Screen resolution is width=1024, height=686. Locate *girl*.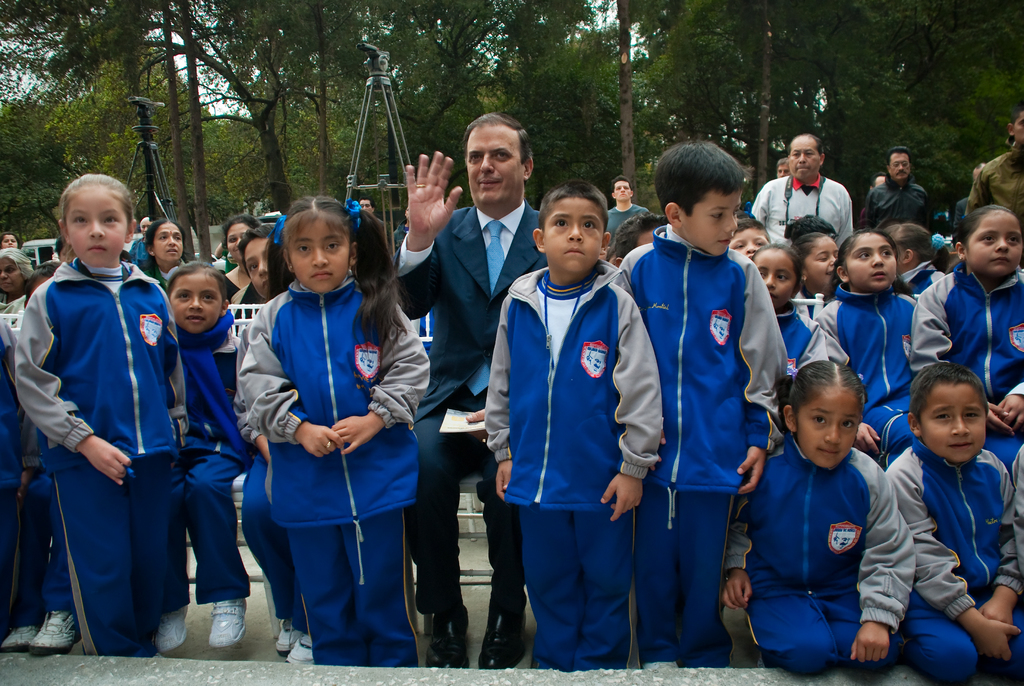
box=[753, 243, 811, 380].
